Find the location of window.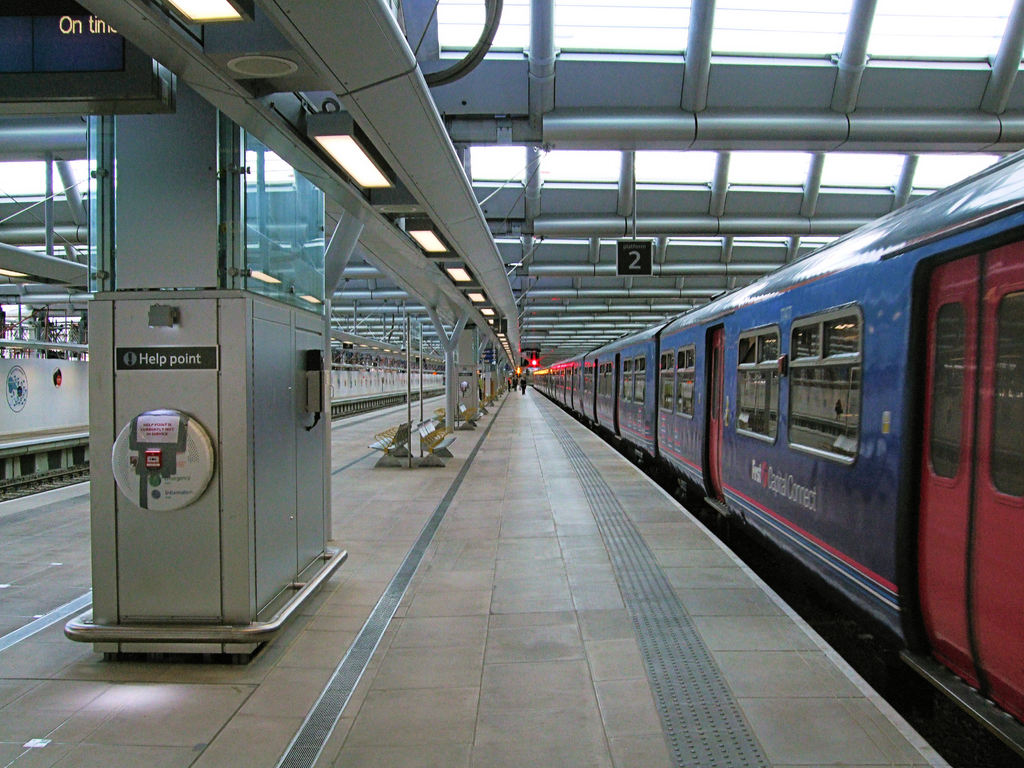
Location: <box>787,307,865,467</box>.
